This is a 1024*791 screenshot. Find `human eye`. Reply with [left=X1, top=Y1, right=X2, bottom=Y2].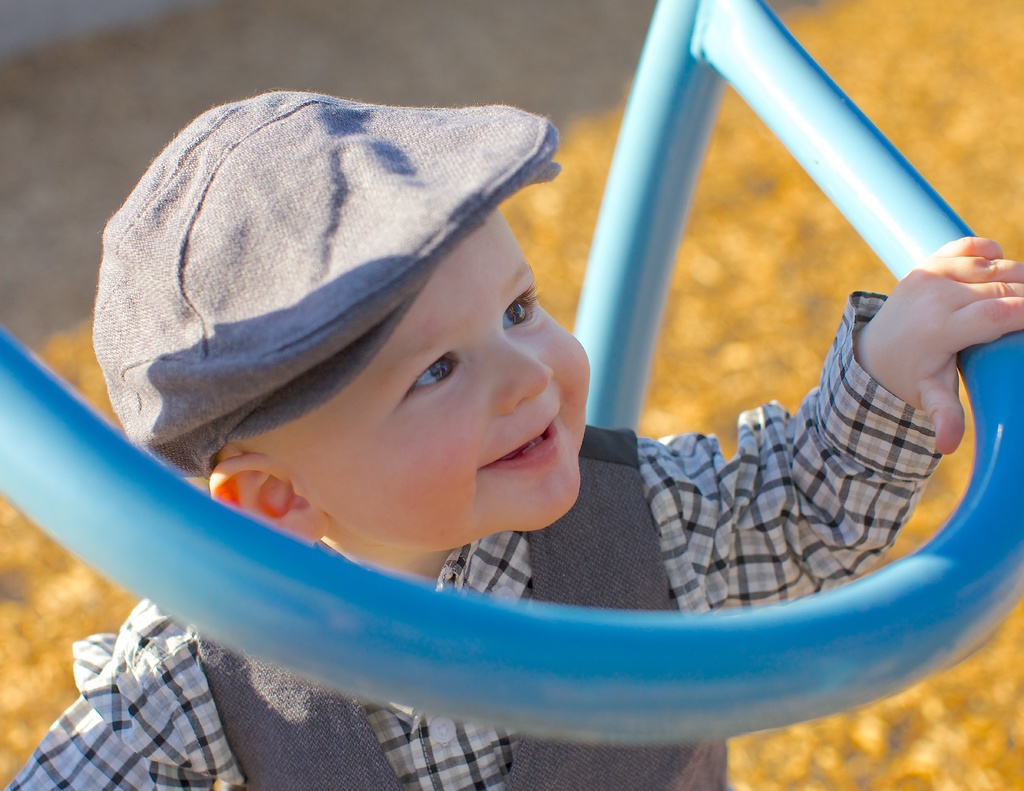
[left=403, top=355, right=468, bottom=399].
